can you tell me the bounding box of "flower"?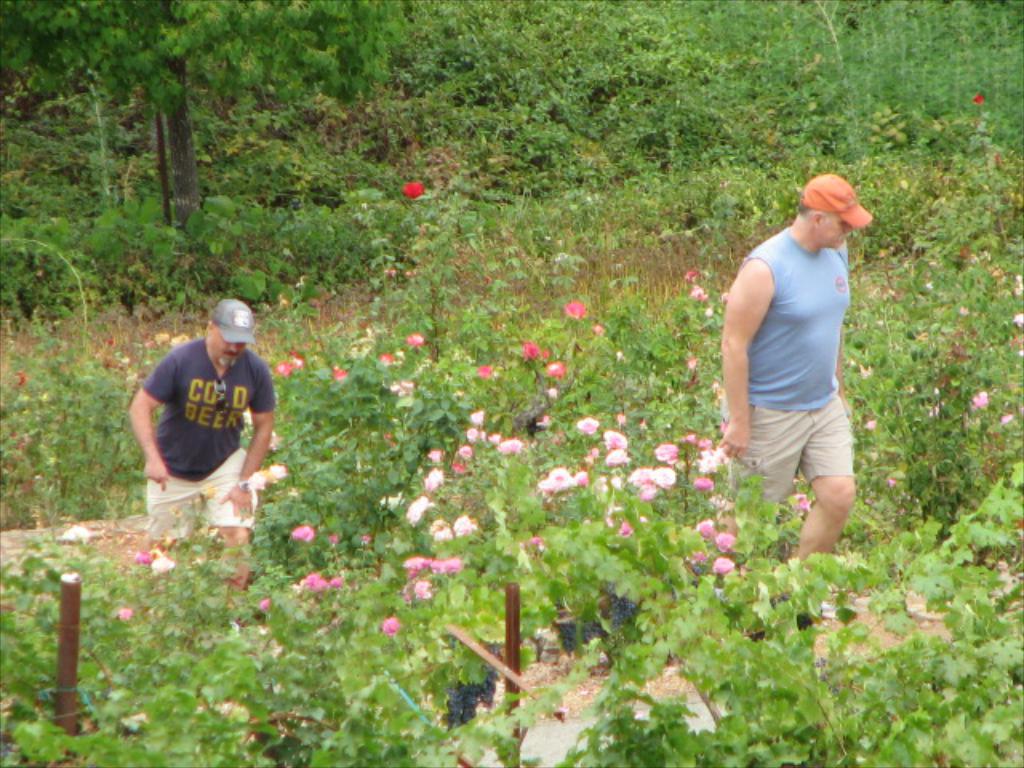
select_region(485, 427, 501, 446).
